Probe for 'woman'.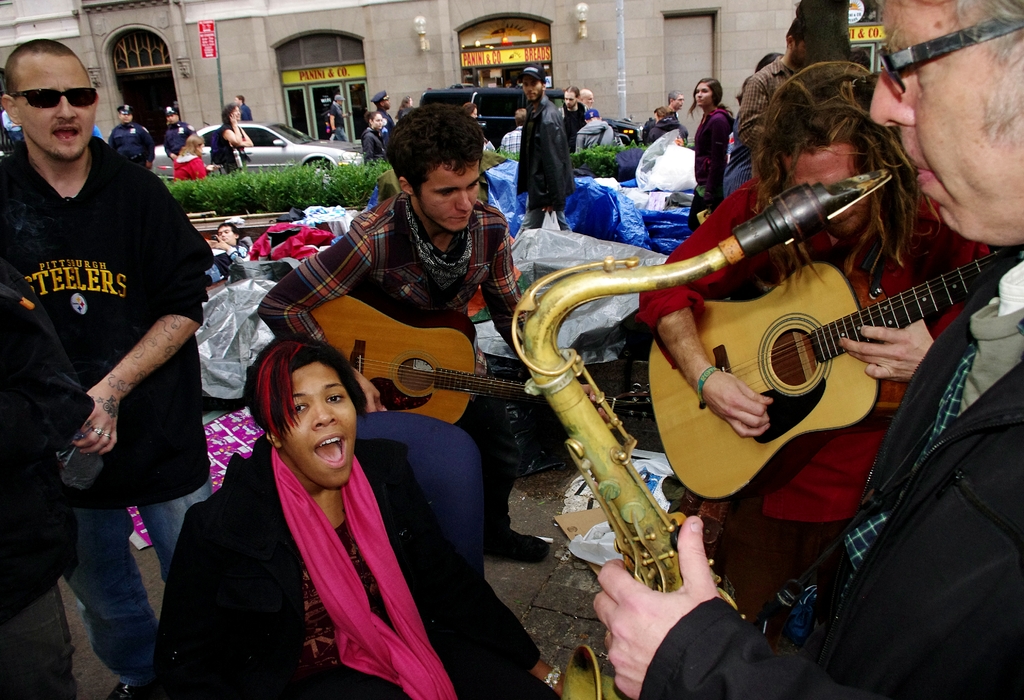
Probe result: box(172, 135, 209, 181).
